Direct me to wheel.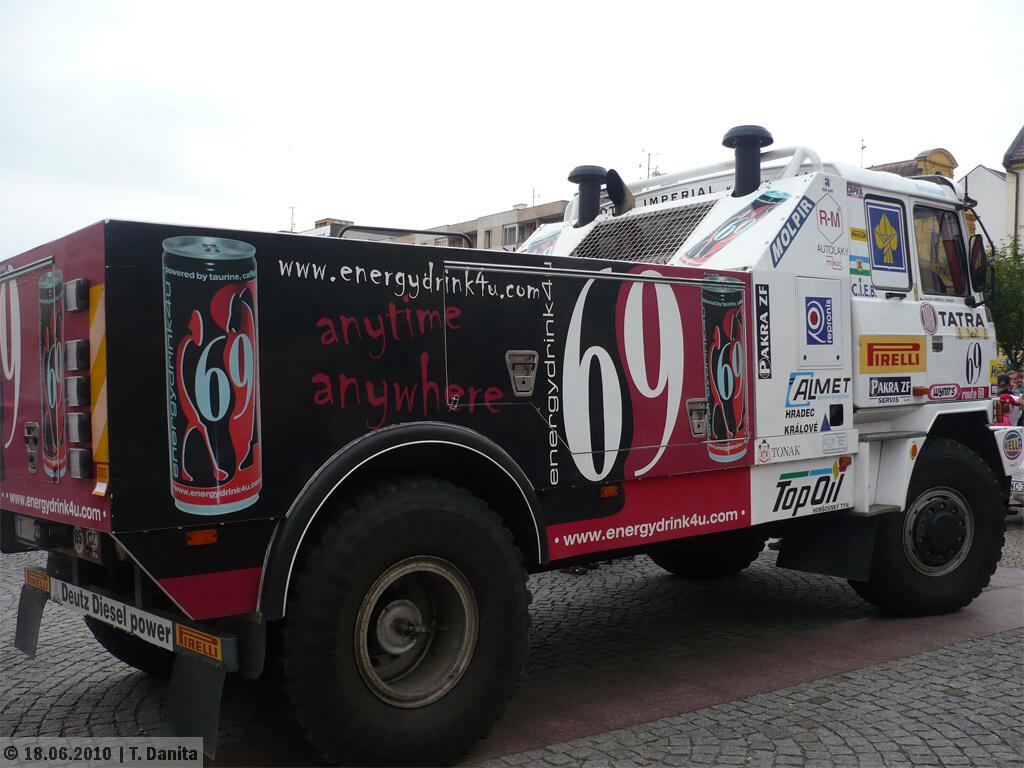
Direction: (834, 420, 1012, 626).
